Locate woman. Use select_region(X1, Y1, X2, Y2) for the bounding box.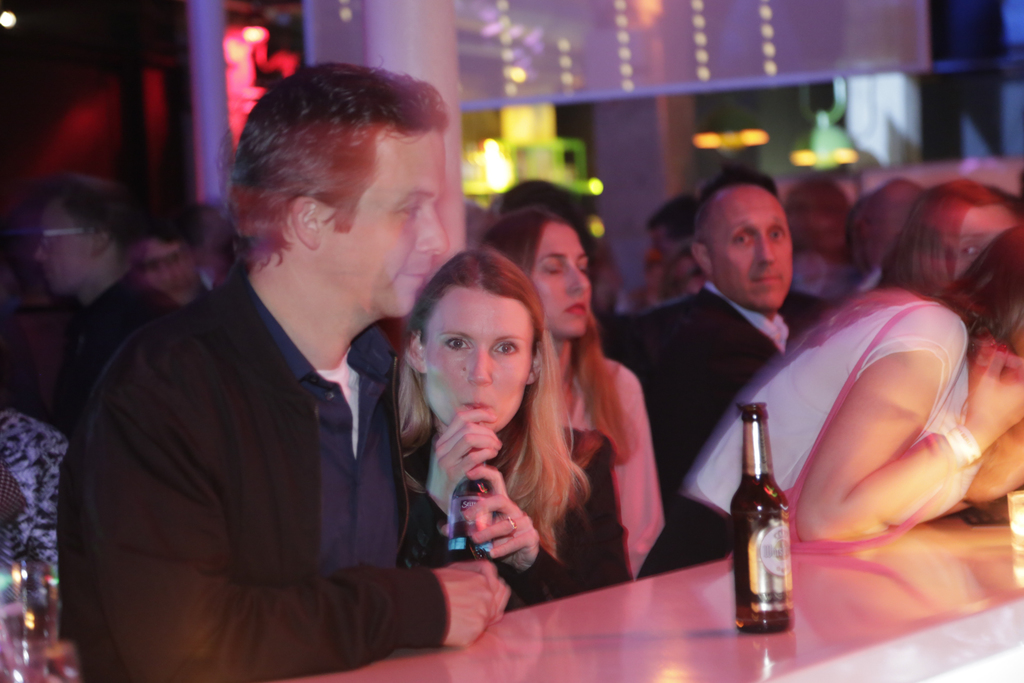
select_region(634, 225, 1023, 581).
